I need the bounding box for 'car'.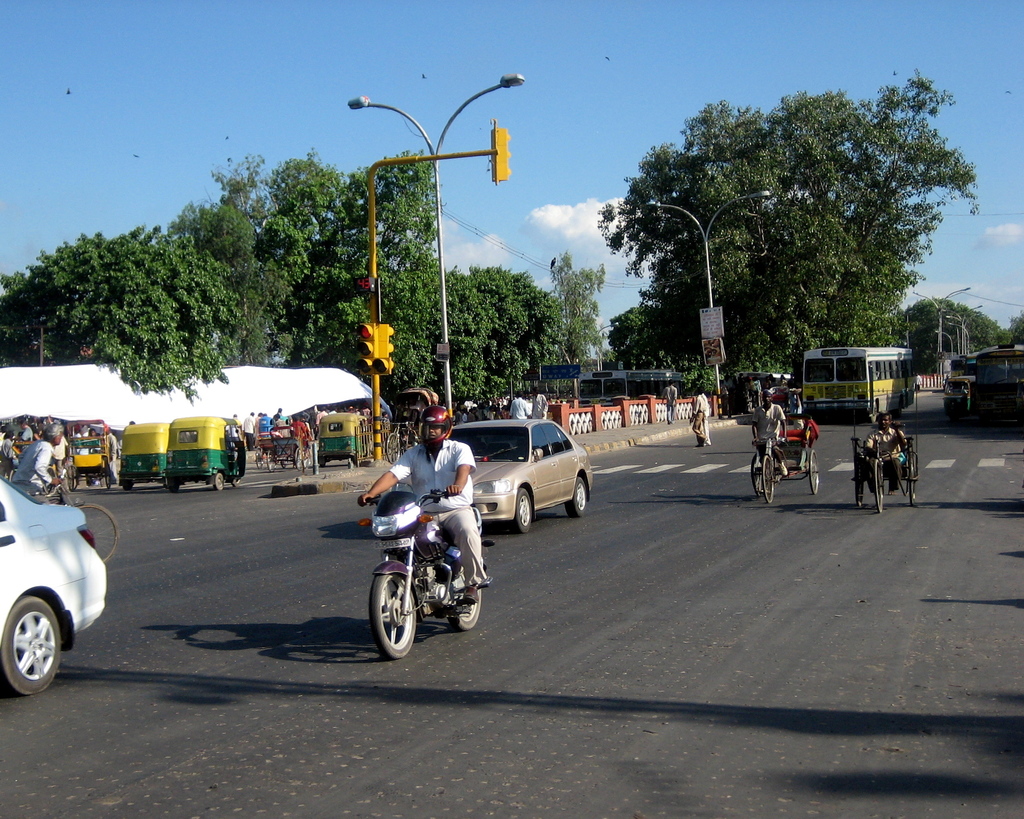
Here it is: {"x1": 0, "y1": 463, "x2": 118, "y2": 711}.
